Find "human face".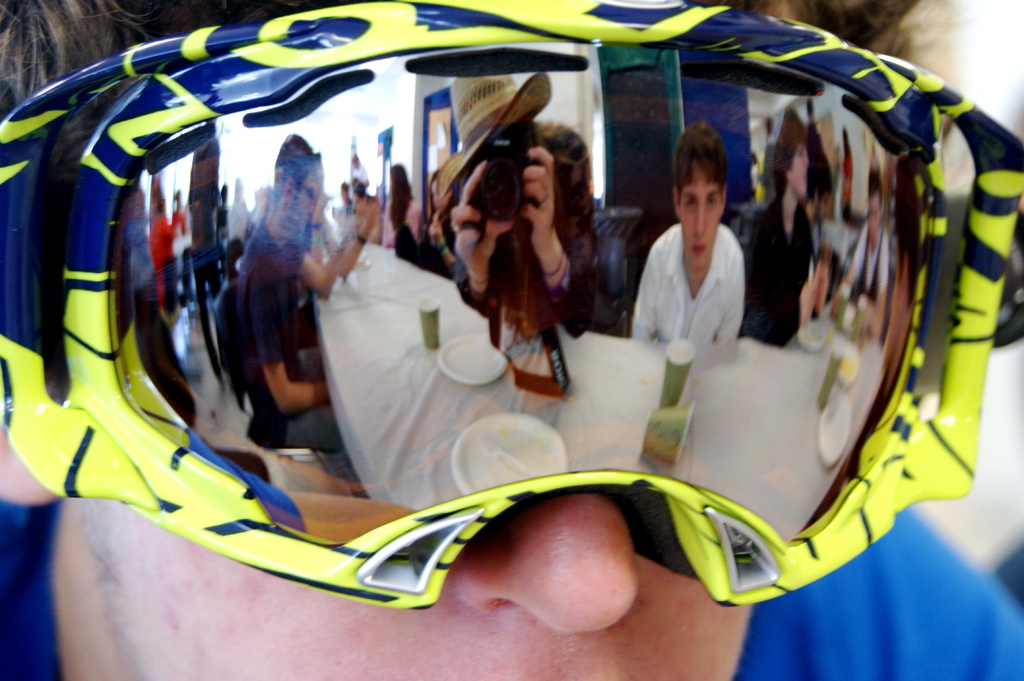
680,162,724,270.
